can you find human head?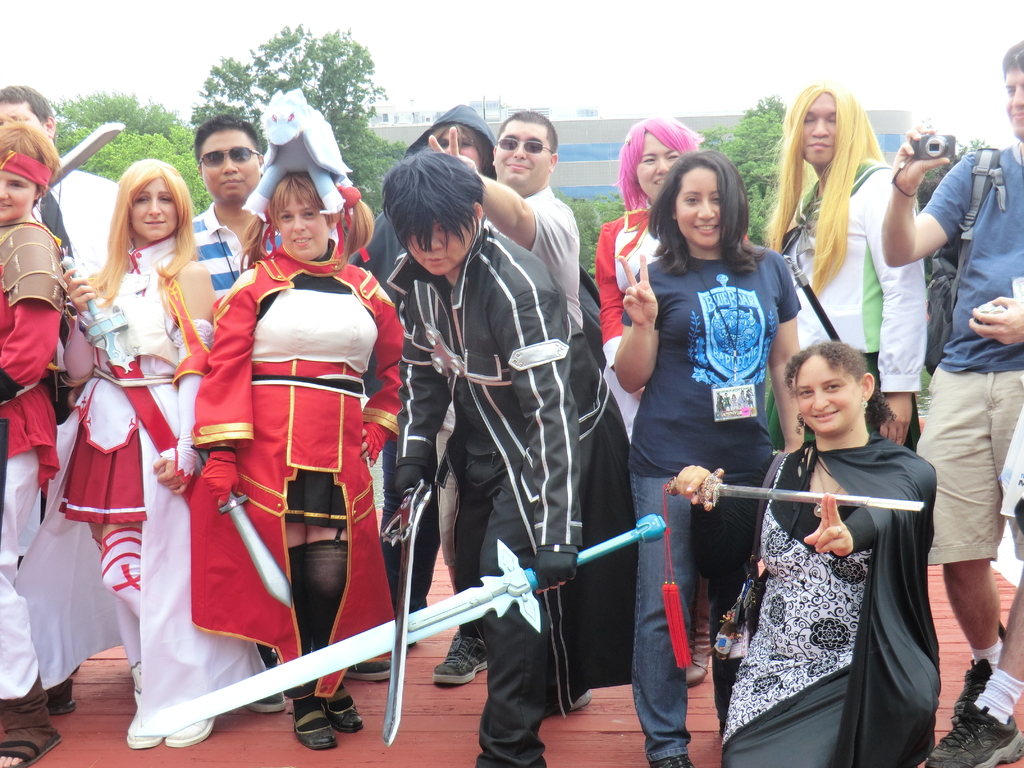
Yes, bounding box: (263, 173, 346, 262).
